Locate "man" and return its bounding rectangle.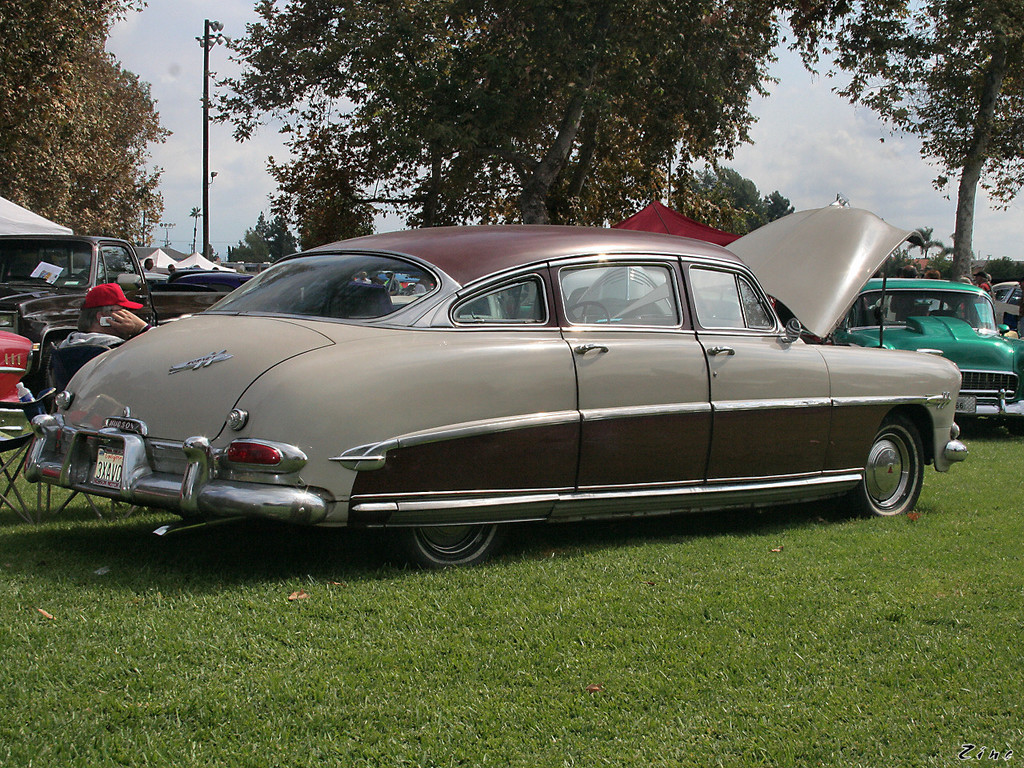
141:256:154:273.
